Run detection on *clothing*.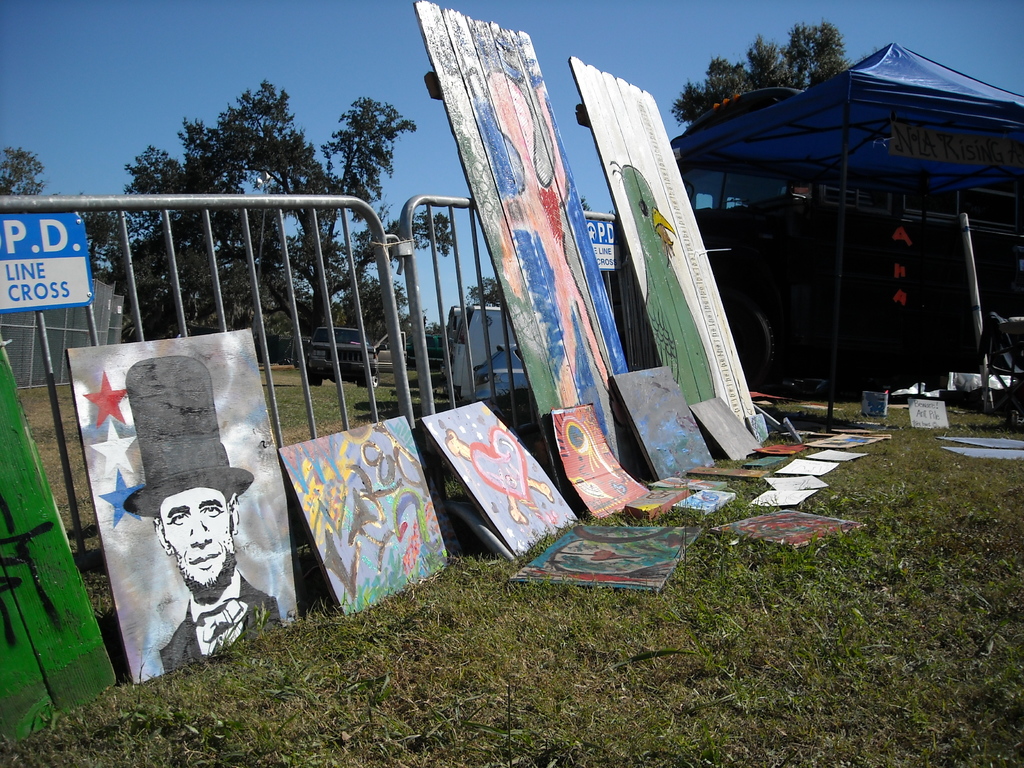
Result: {"left": 159, "top": 568, "right": 282, "bottom": 671}.
